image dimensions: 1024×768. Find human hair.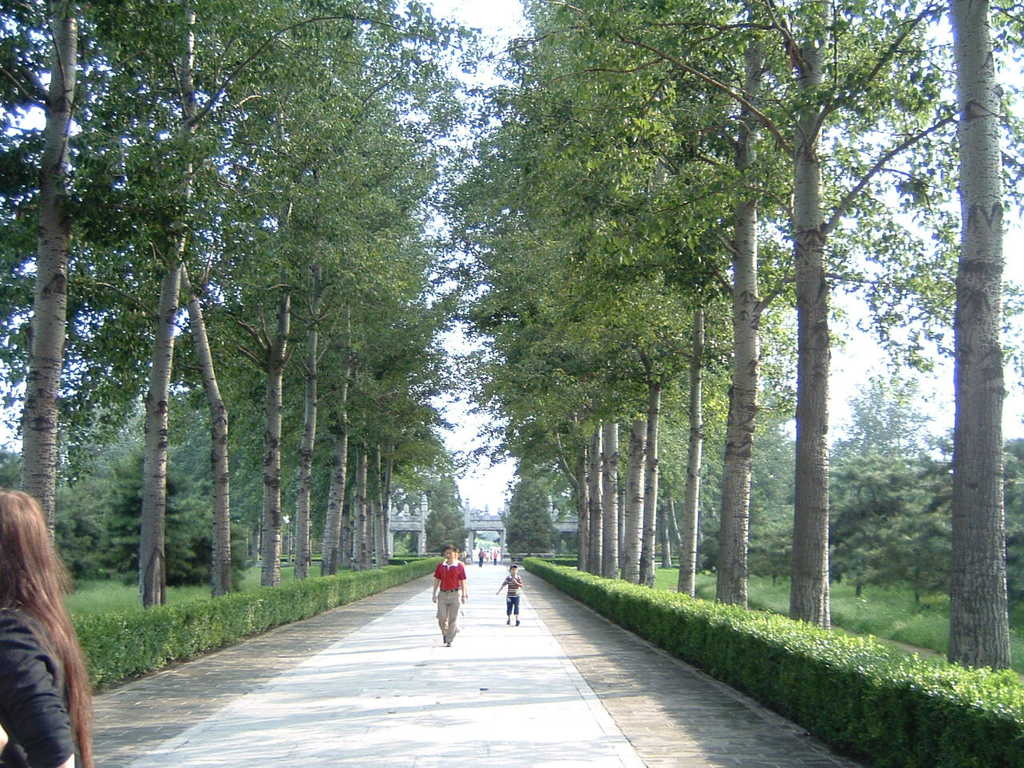
bbox(0, 498, 101, 767).
